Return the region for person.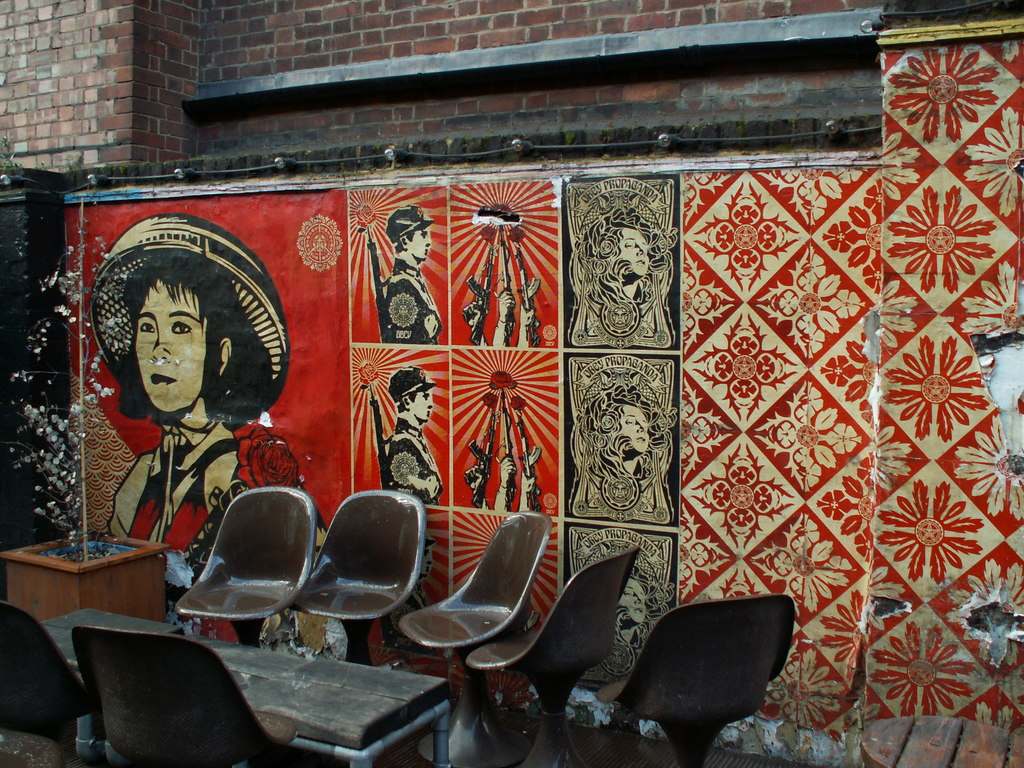
bbox(386, 365, 441, 507).
